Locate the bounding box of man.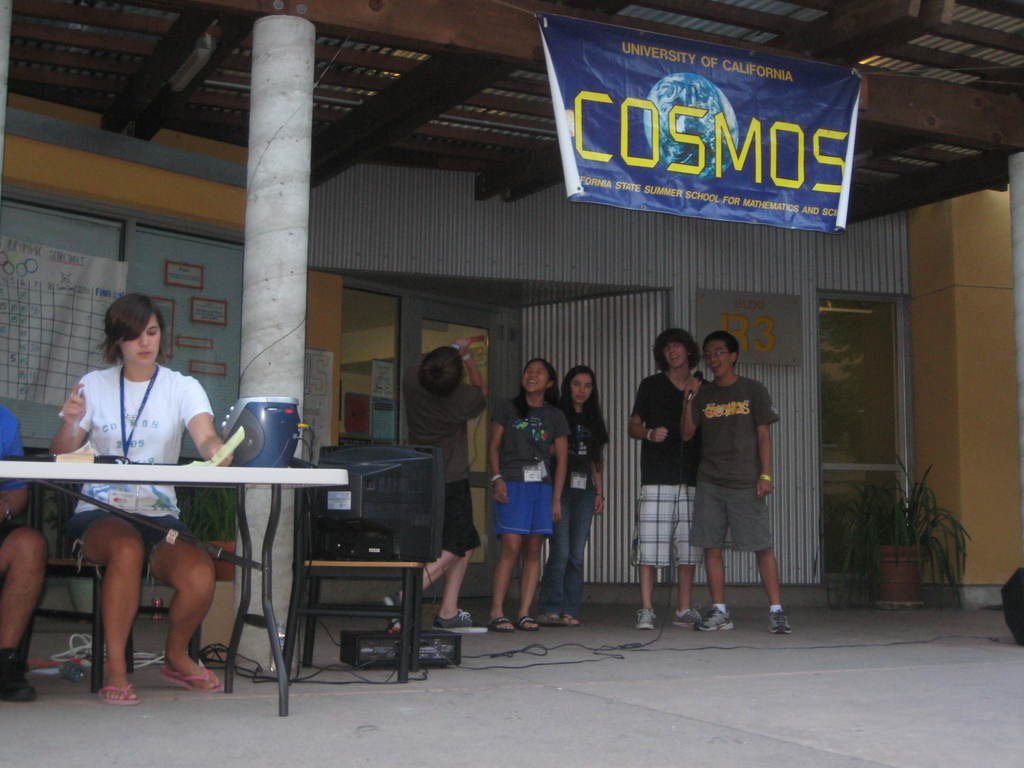
Bounding box: 388 324 499 626.
